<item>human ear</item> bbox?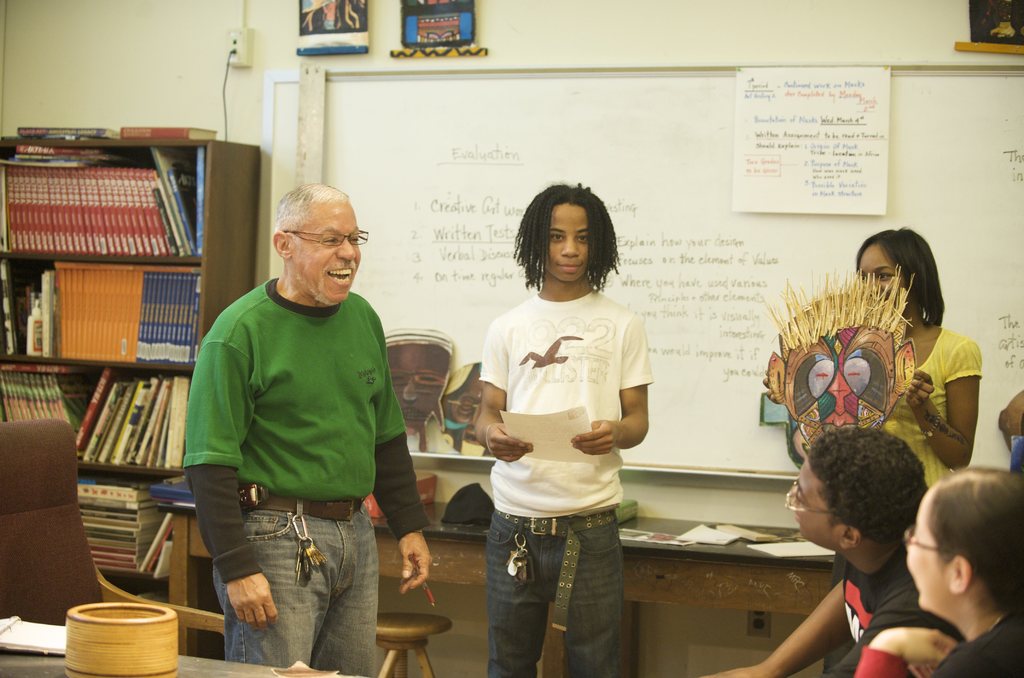
detection(939, 556, 972, 600)
